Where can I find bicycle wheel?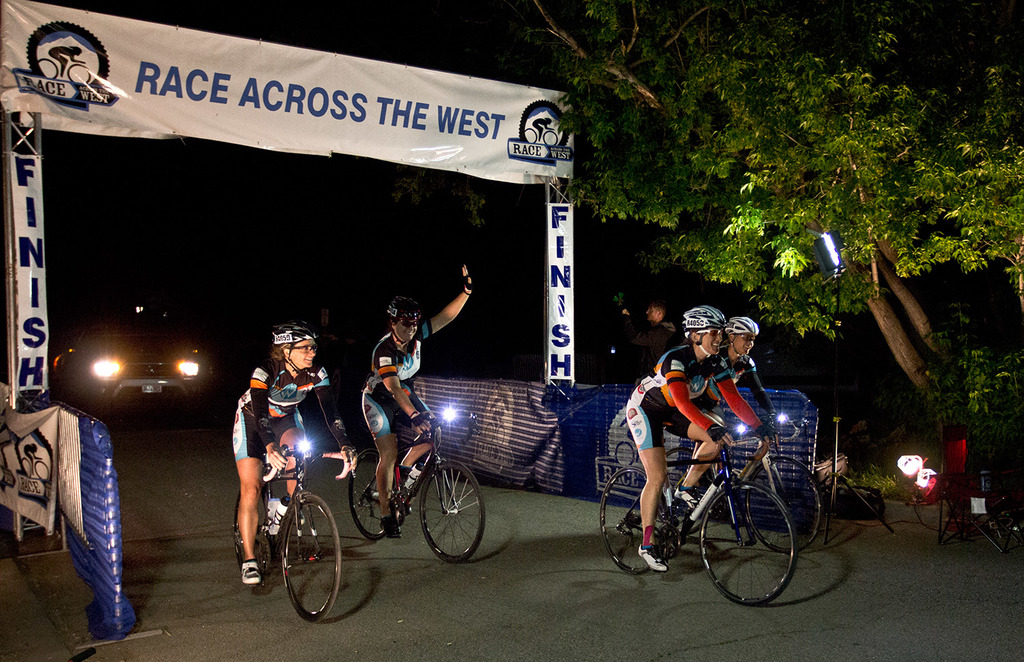
You can find it at [23, 457, 33, 478].
